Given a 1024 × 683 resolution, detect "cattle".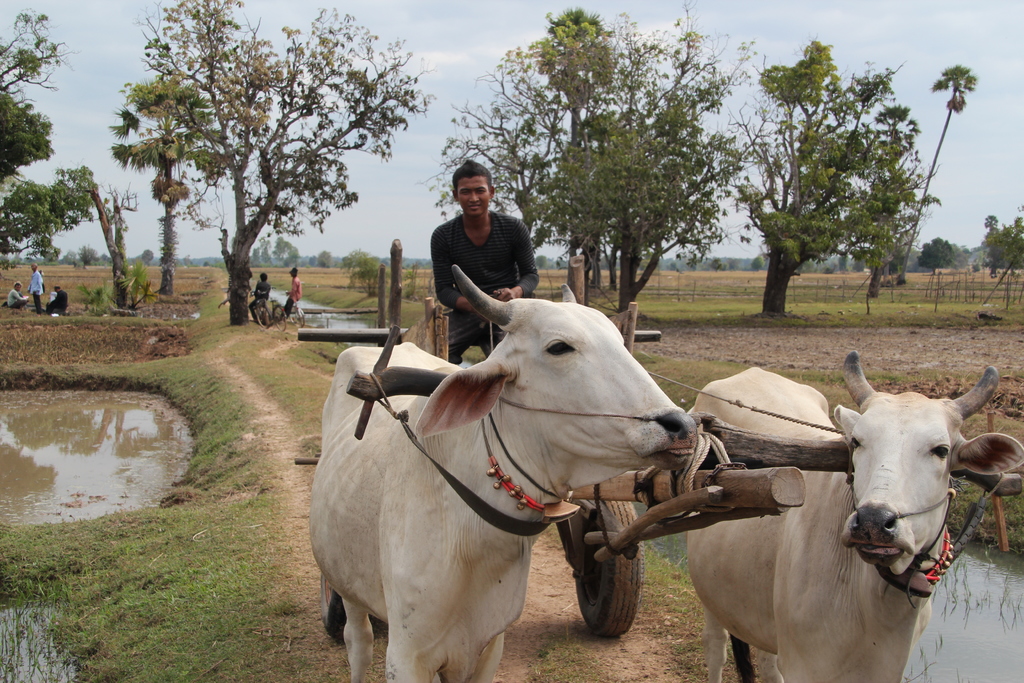
(left=609, top=345, right=1001, bottom=681).
